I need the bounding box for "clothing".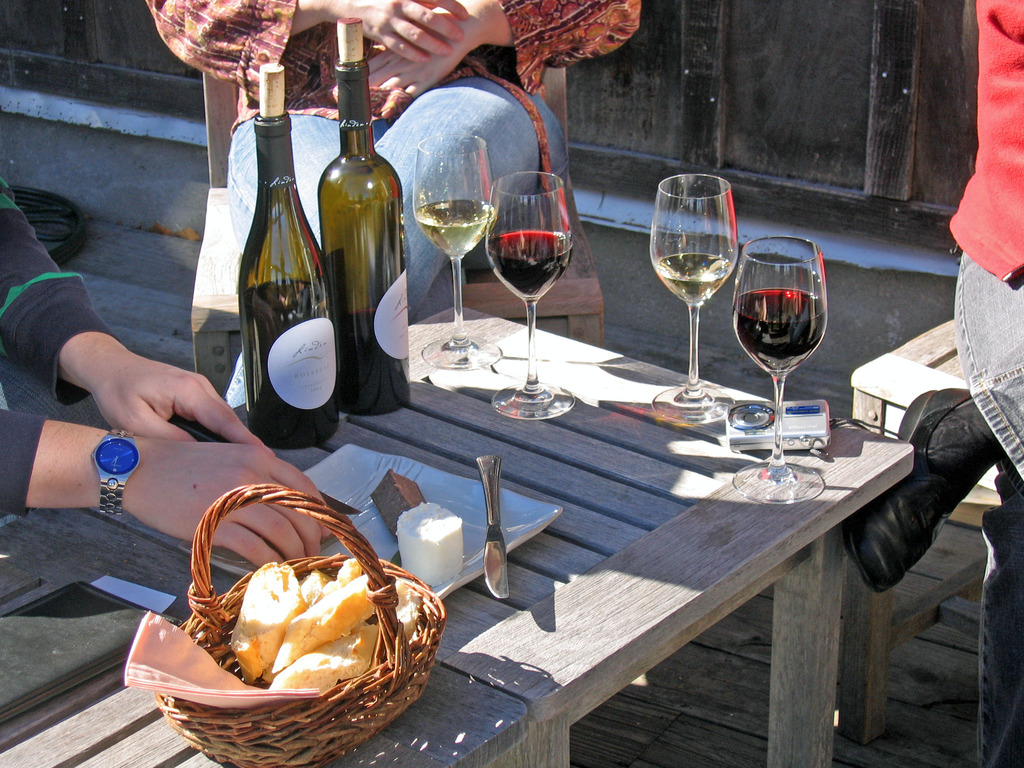
Here it is: <box>0,182,113,513</box>.
